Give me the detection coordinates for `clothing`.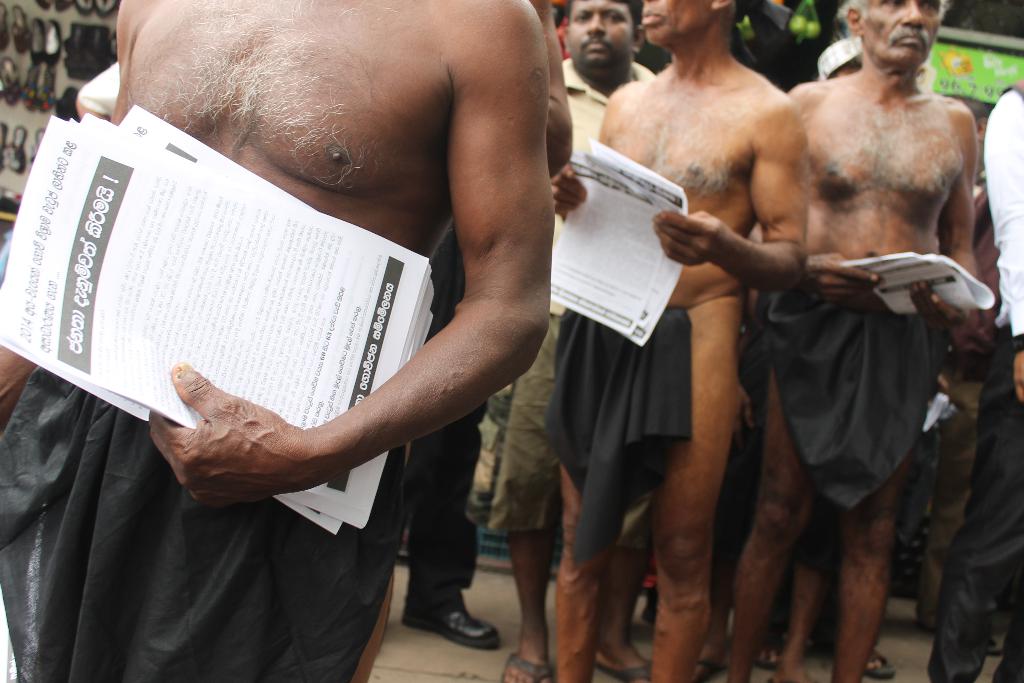
rect(0, 324, 464, 656).
